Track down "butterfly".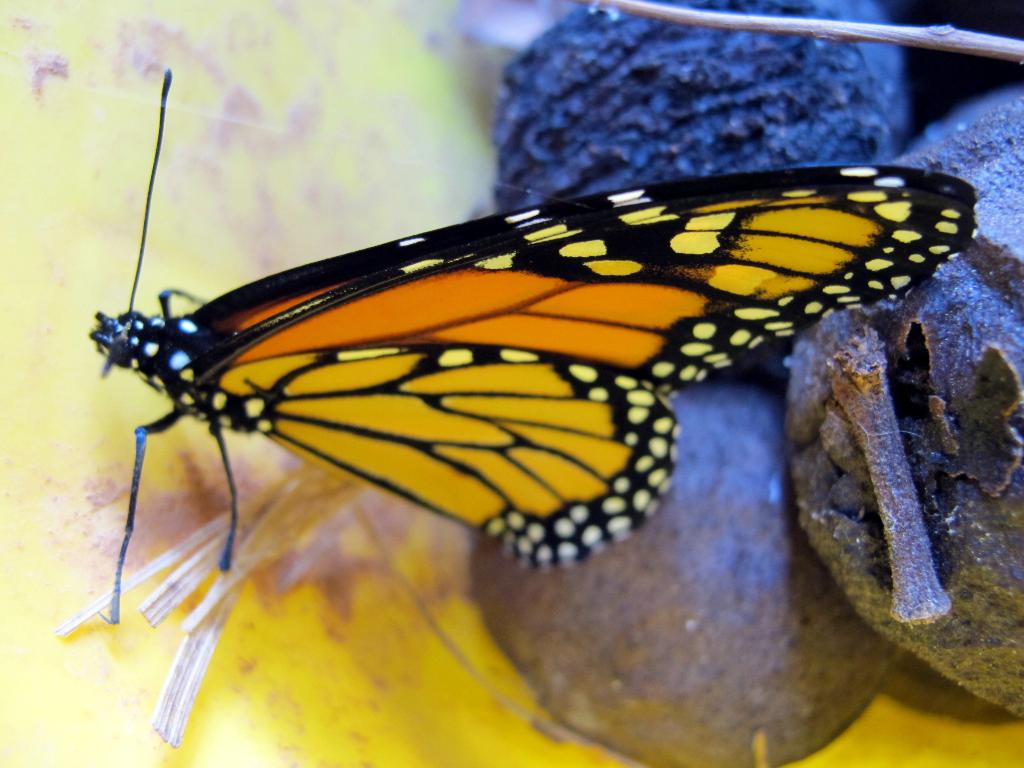
Tracked to 86, 142, 989, 677.
